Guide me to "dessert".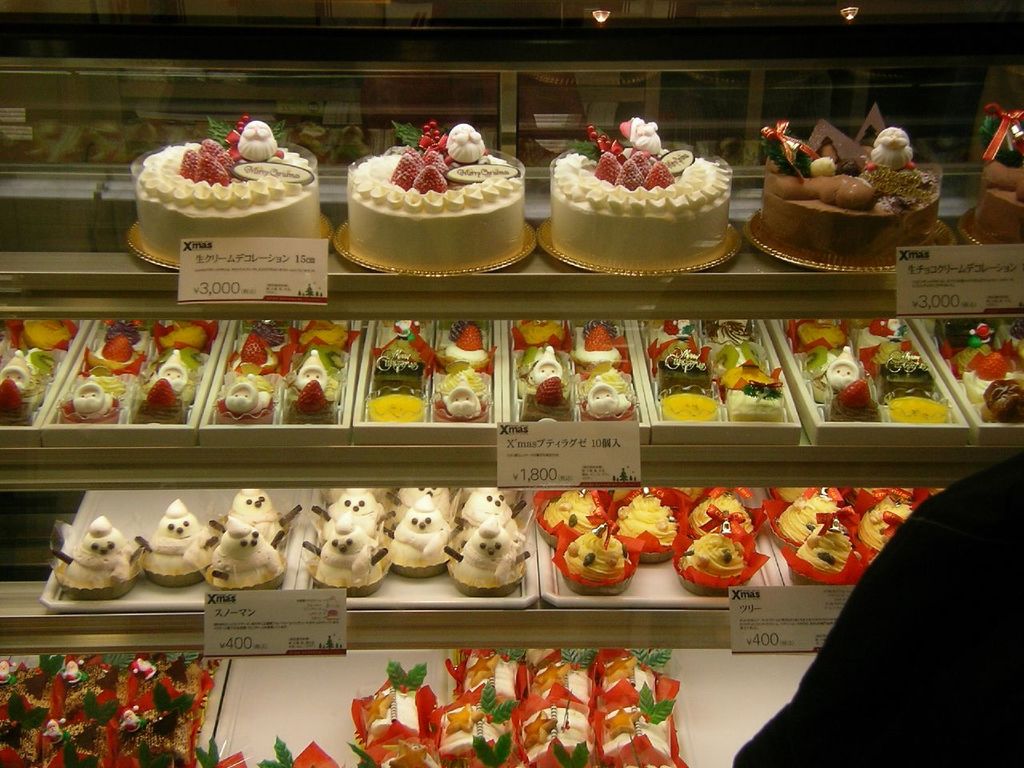
Guidance: pyautogui.locateOnScreen(211, 518, 285, 585).
